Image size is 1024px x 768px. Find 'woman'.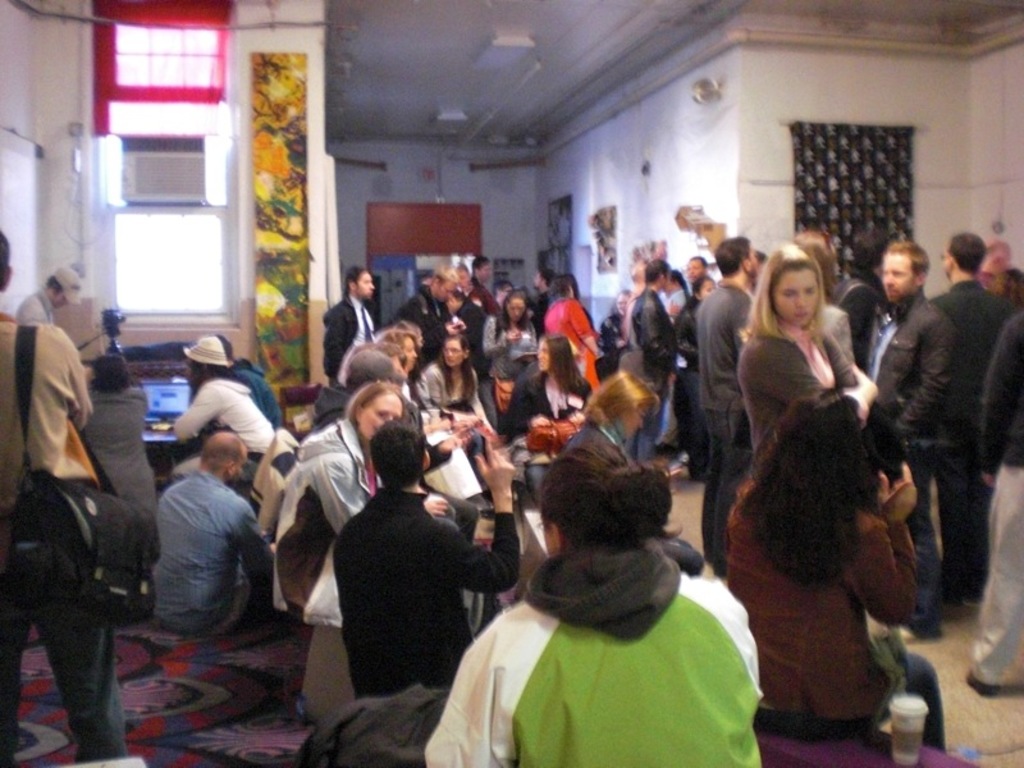
select_region(422, 332, 494, 426).
